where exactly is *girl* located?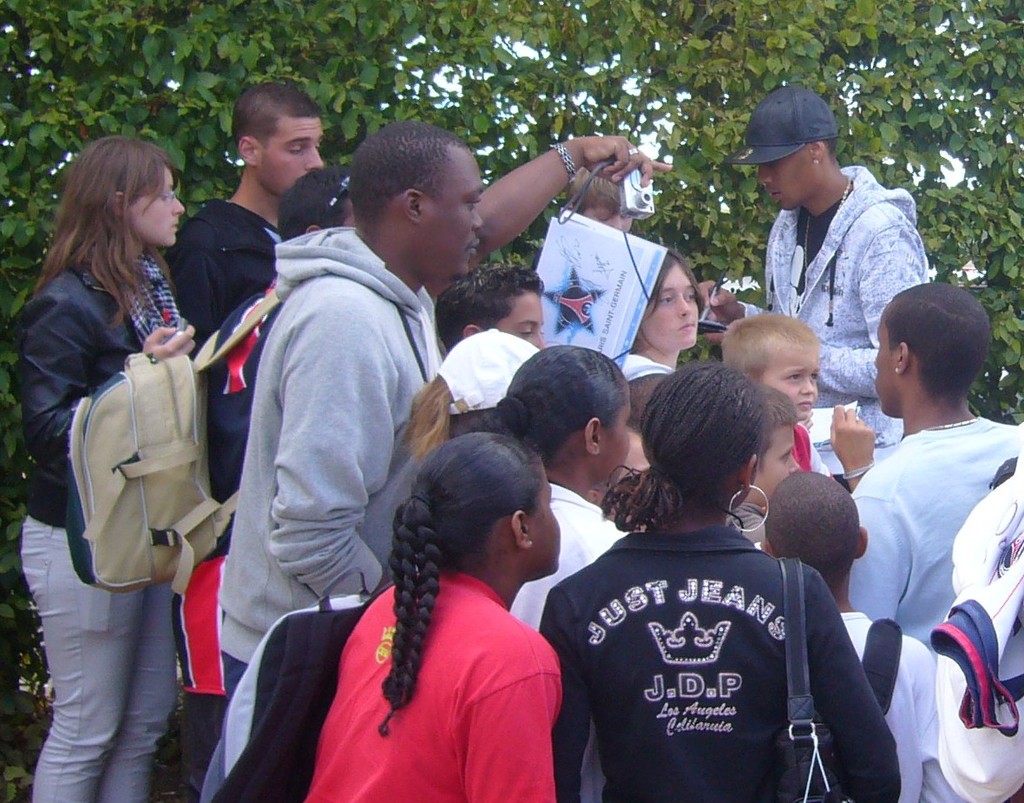
Its bounding box is region(618, 252, 705, 471).
